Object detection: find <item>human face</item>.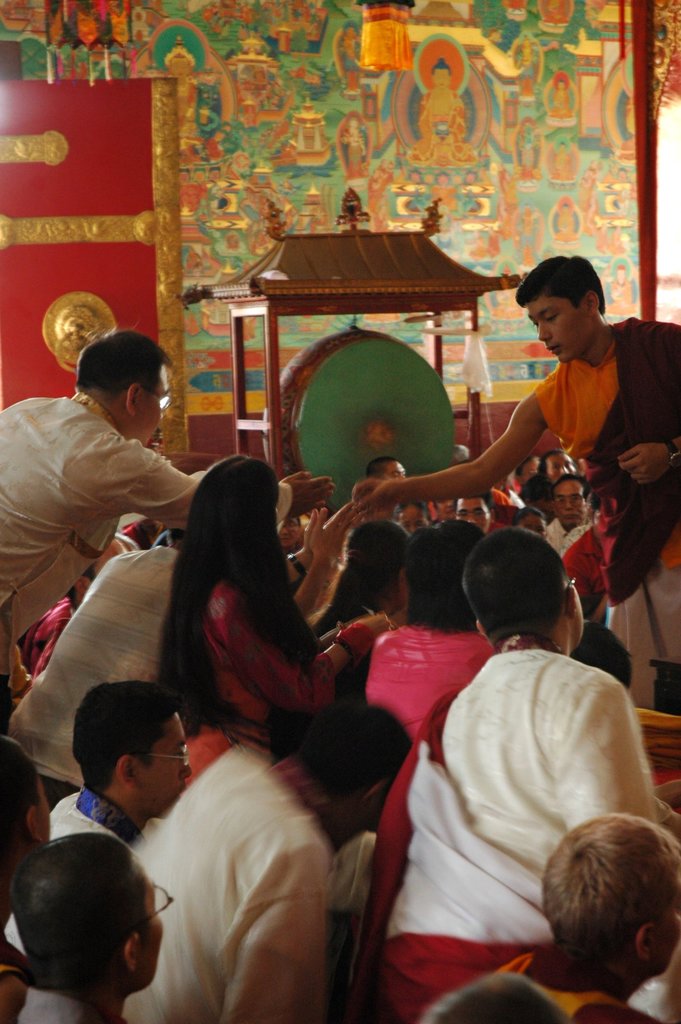
[left=146, top=712, right=190, bottom=817].
